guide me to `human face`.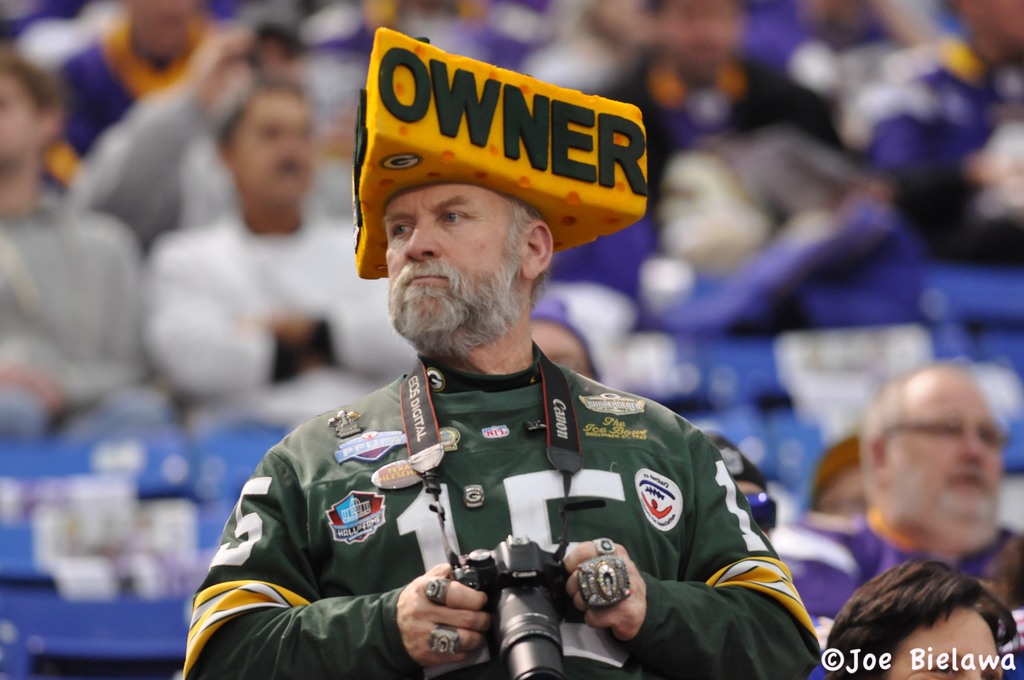
Guidance: [x1=906, y1=366, x2=1004, y2=506].
